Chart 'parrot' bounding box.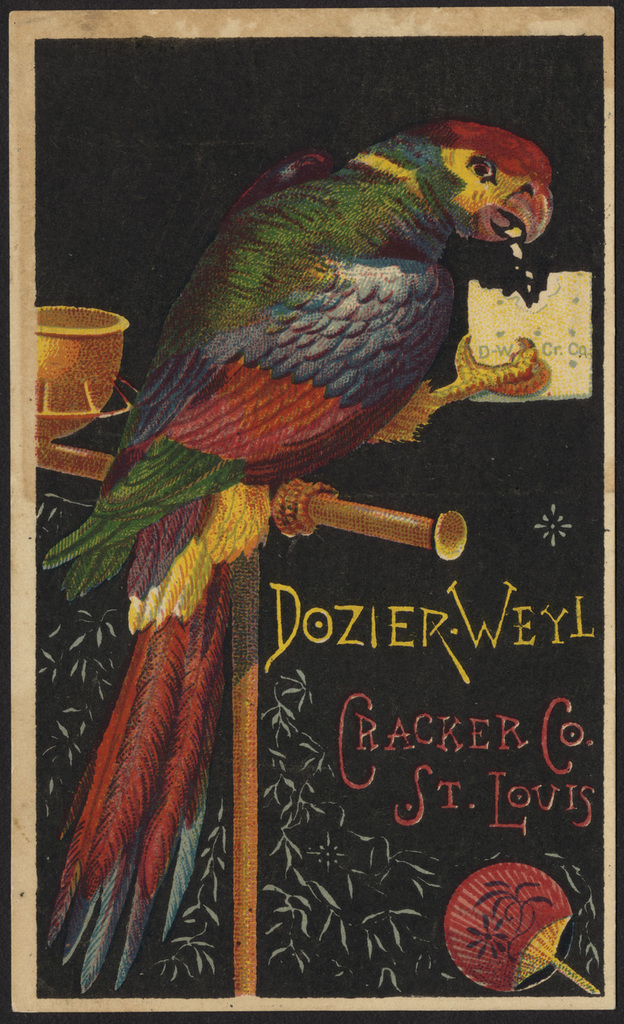
Charted: BBox(29, 105, 554, 992).
